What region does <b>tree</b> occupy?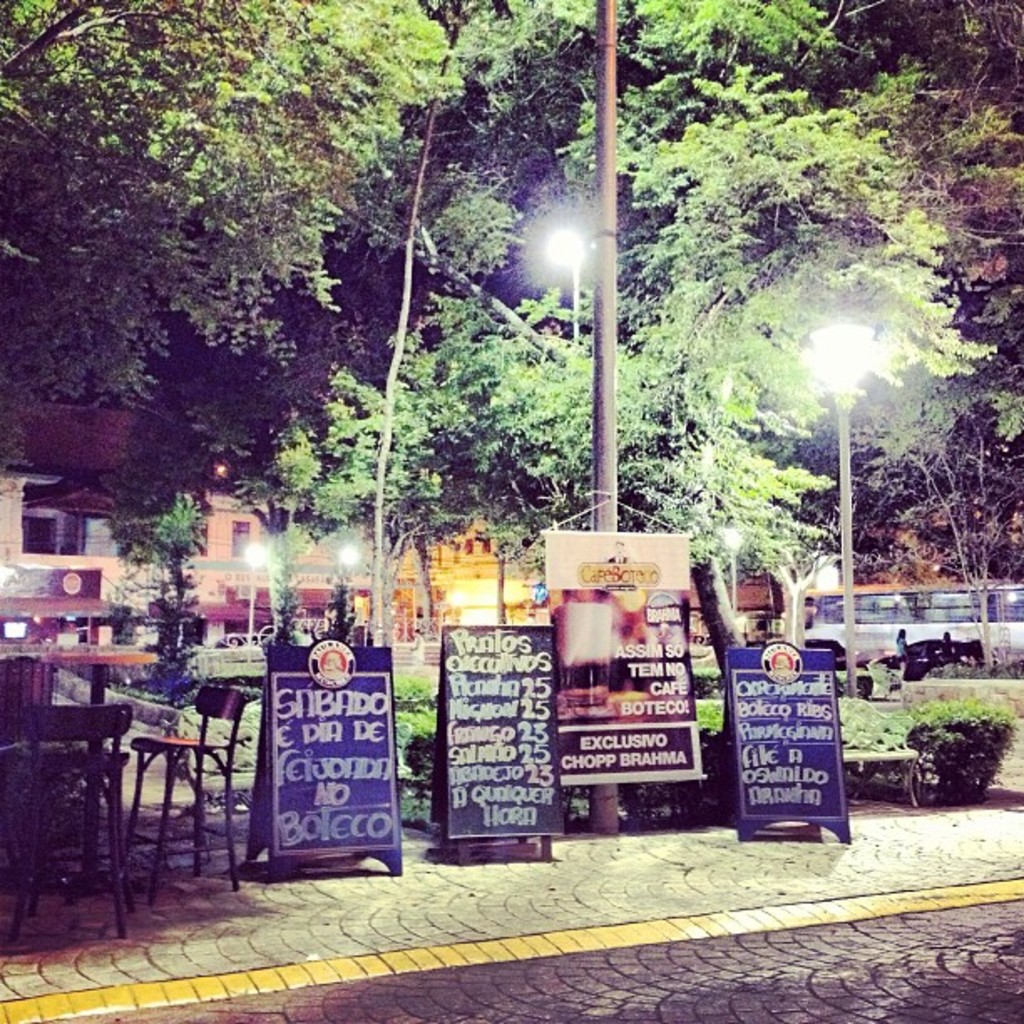
crop(0, 0, 472, 462).
